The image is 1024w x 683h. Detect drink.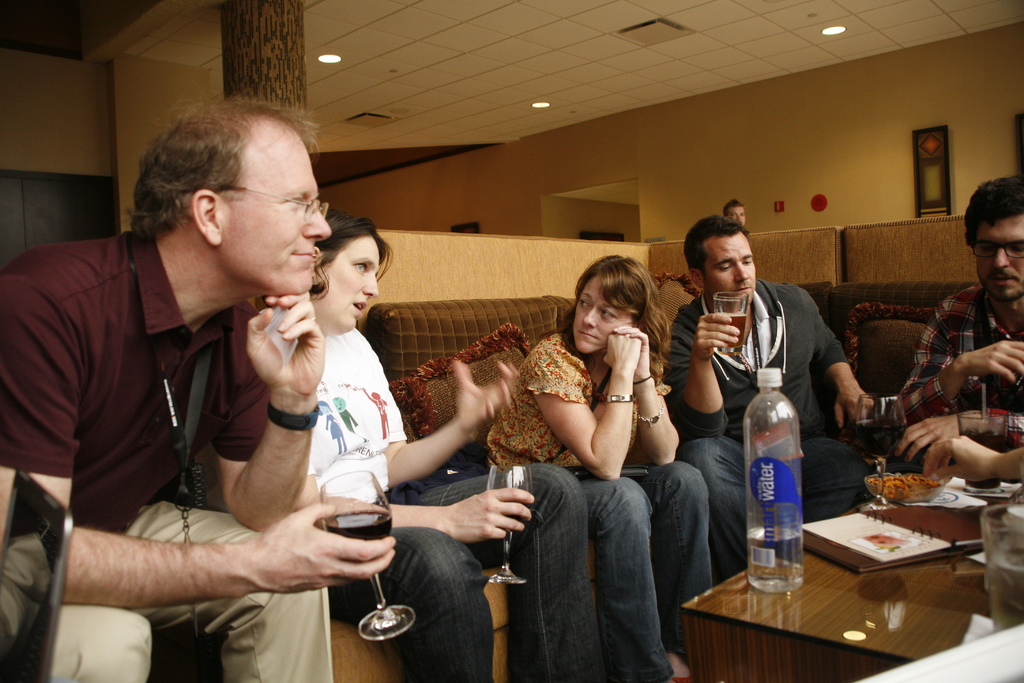
Detection: detection(324, 511, 392, 537).
